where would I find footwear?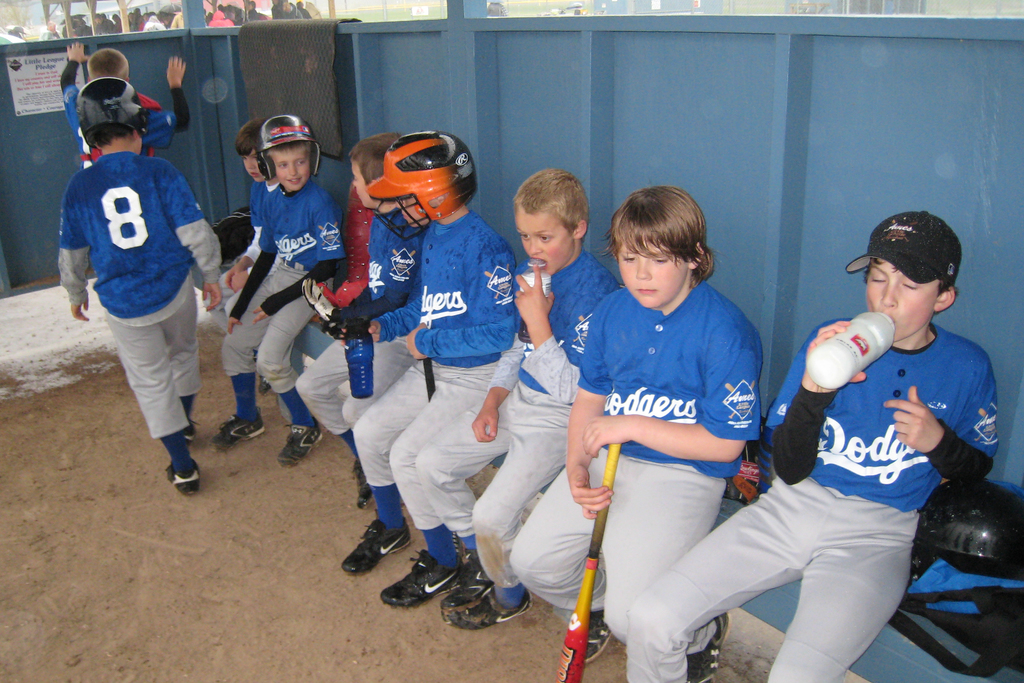
At box=[173, 457, 206, 497].
